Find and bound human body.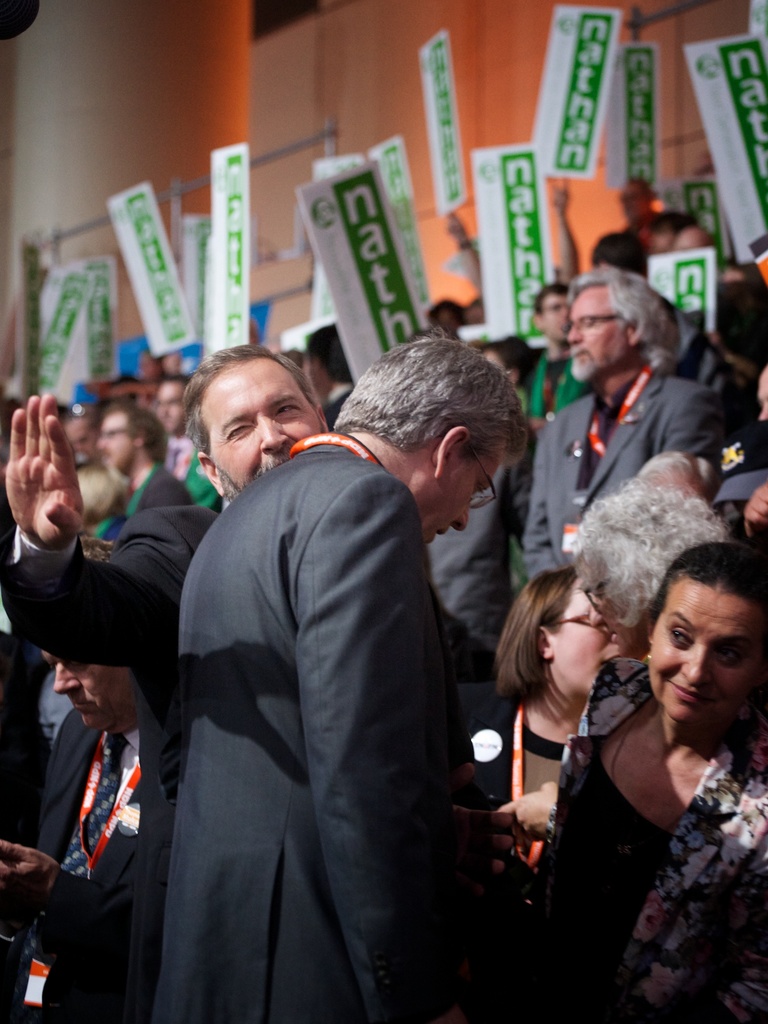
Bound: crop(424, 460, 513, 696).
